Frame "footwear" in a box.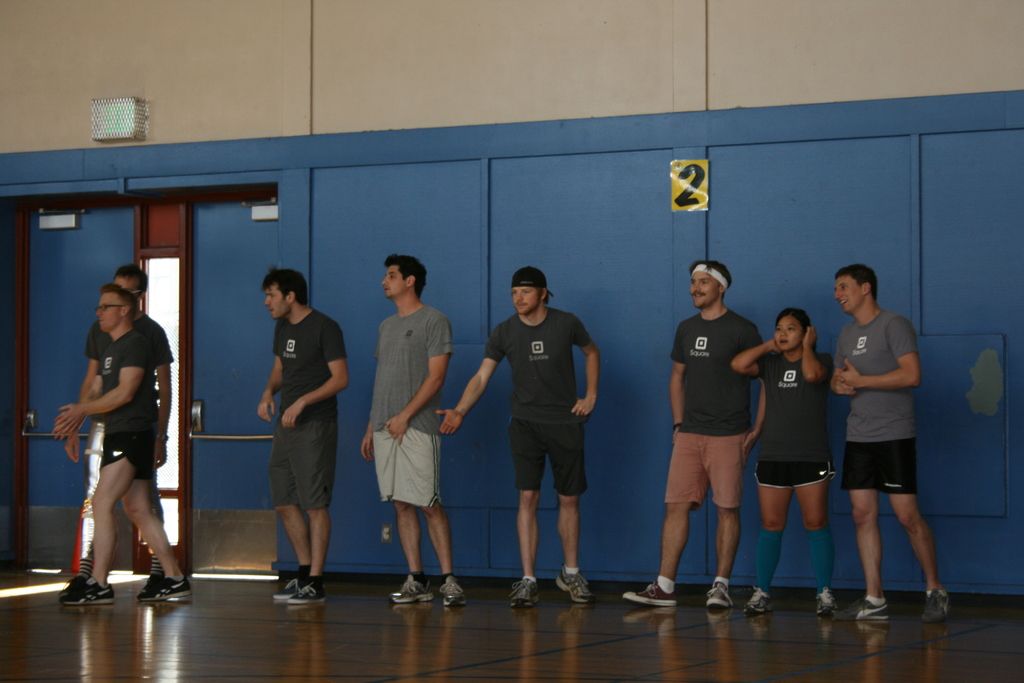
[509,574,538,607].
